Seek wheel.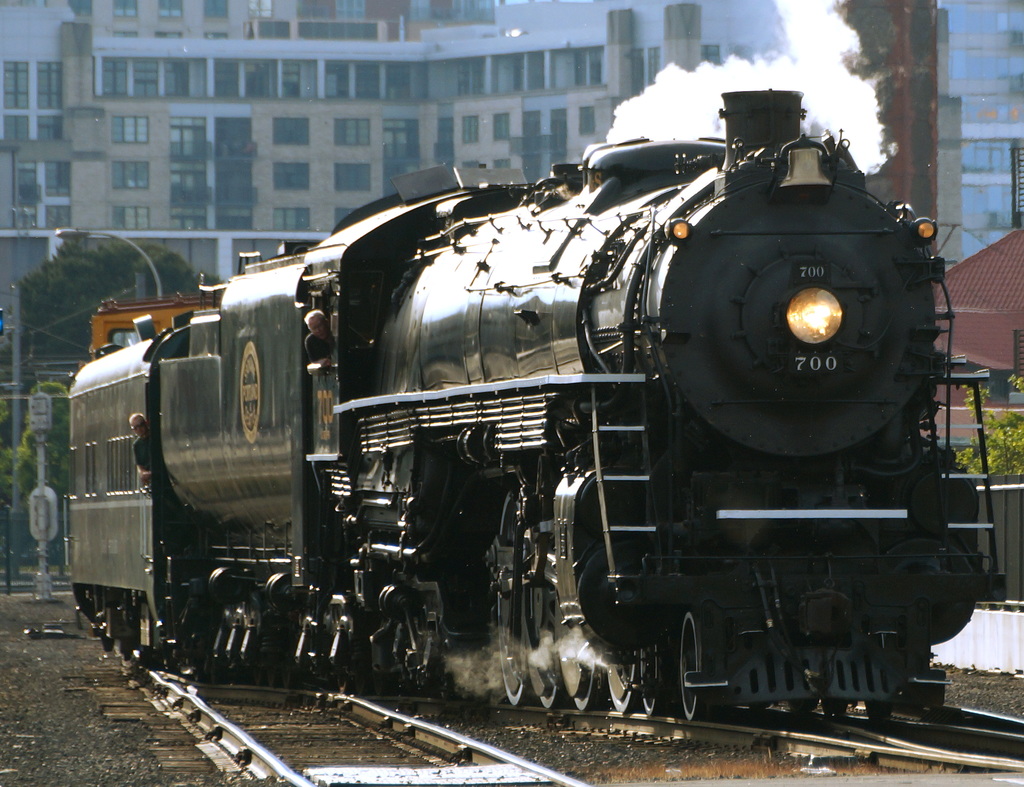
x1=558 y1=655 x2=609 y2=716.
